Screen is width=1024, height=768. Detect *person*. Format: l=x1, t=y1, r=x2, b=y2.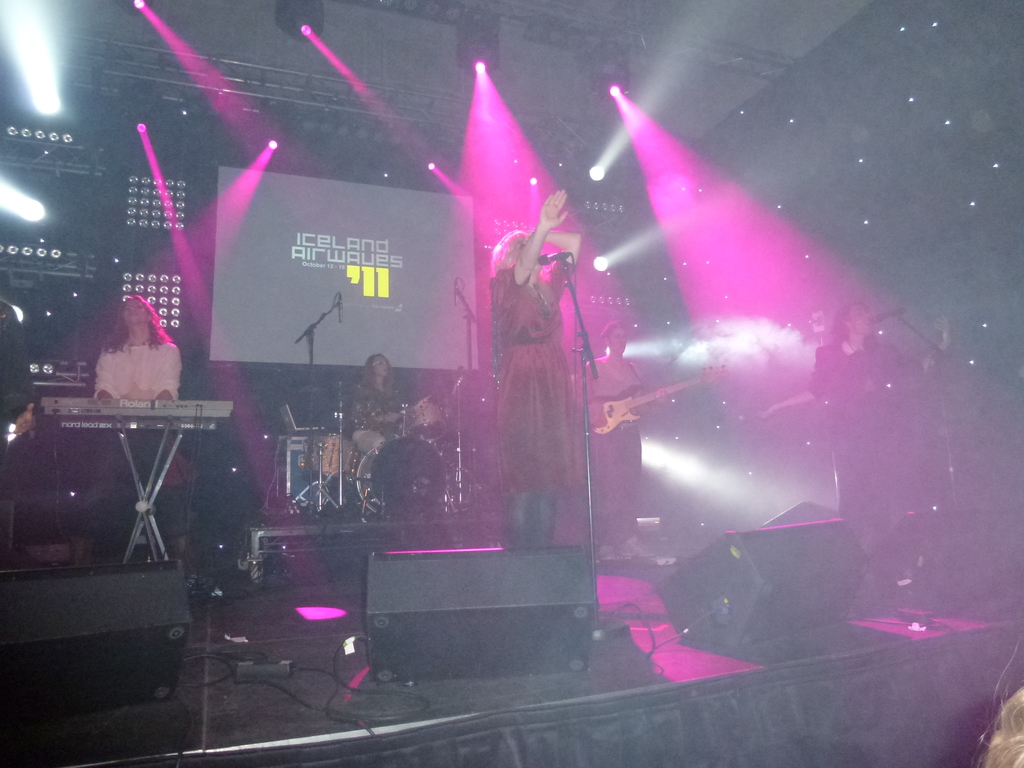
l=0, t=288, r=44, b=574.
